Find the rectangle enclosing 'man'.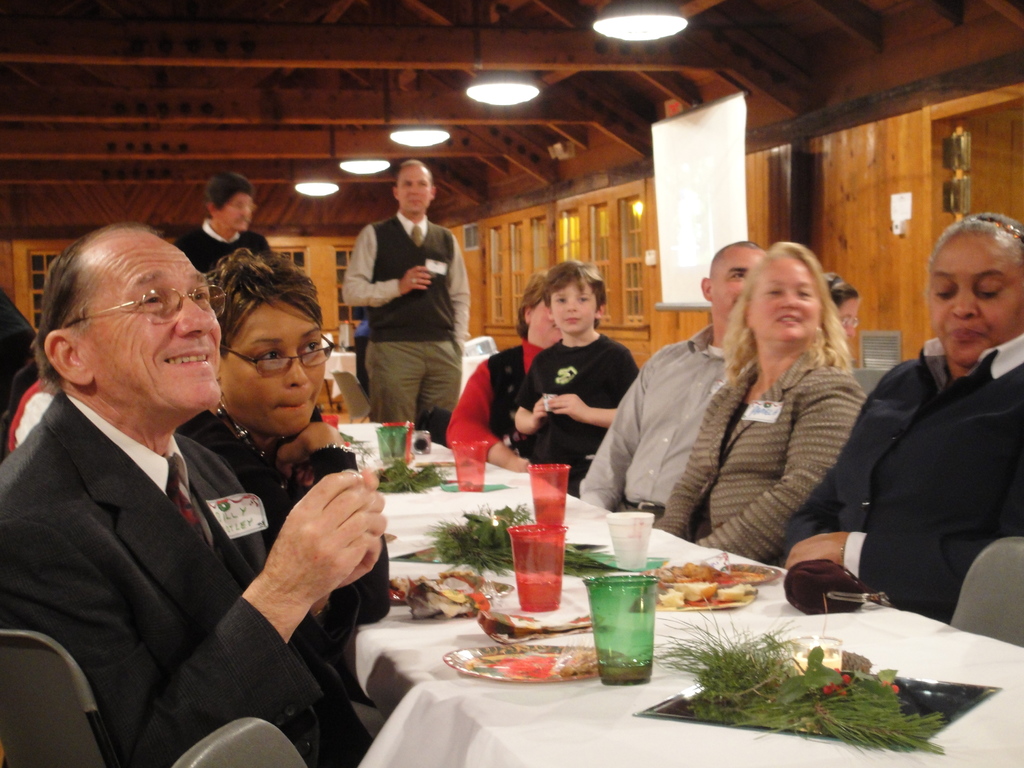
167:171:276:274.
